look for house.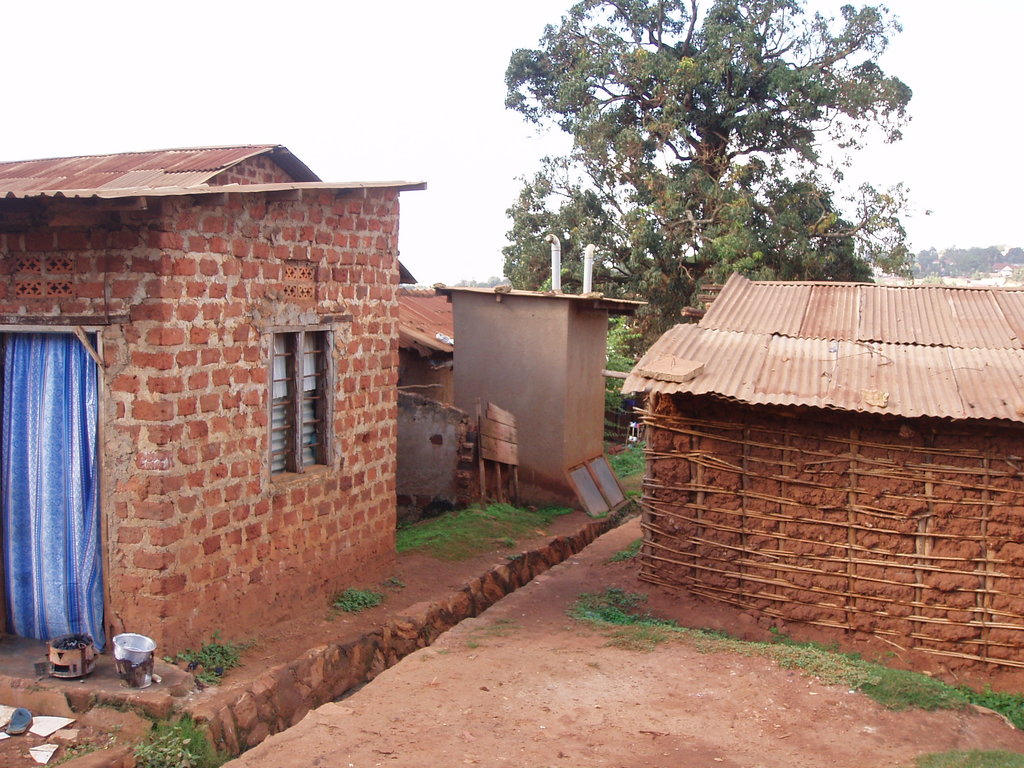
Found: <region>22, 61, 456, 696</region>.
